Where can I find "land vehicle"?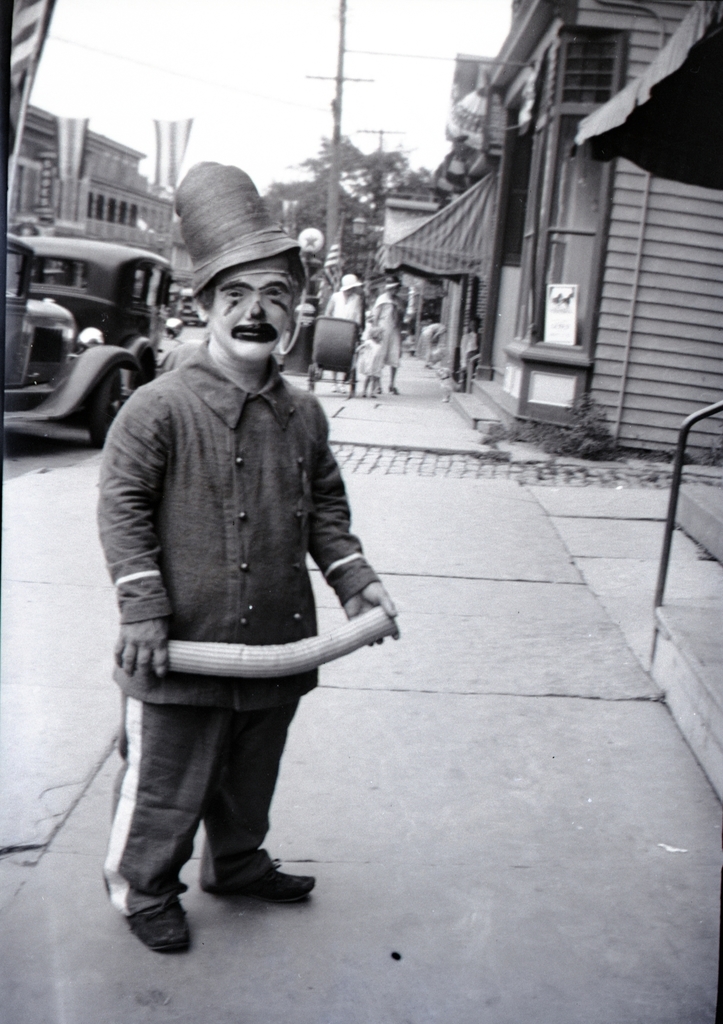
You can find it at box(4, 189, 184, 451).
